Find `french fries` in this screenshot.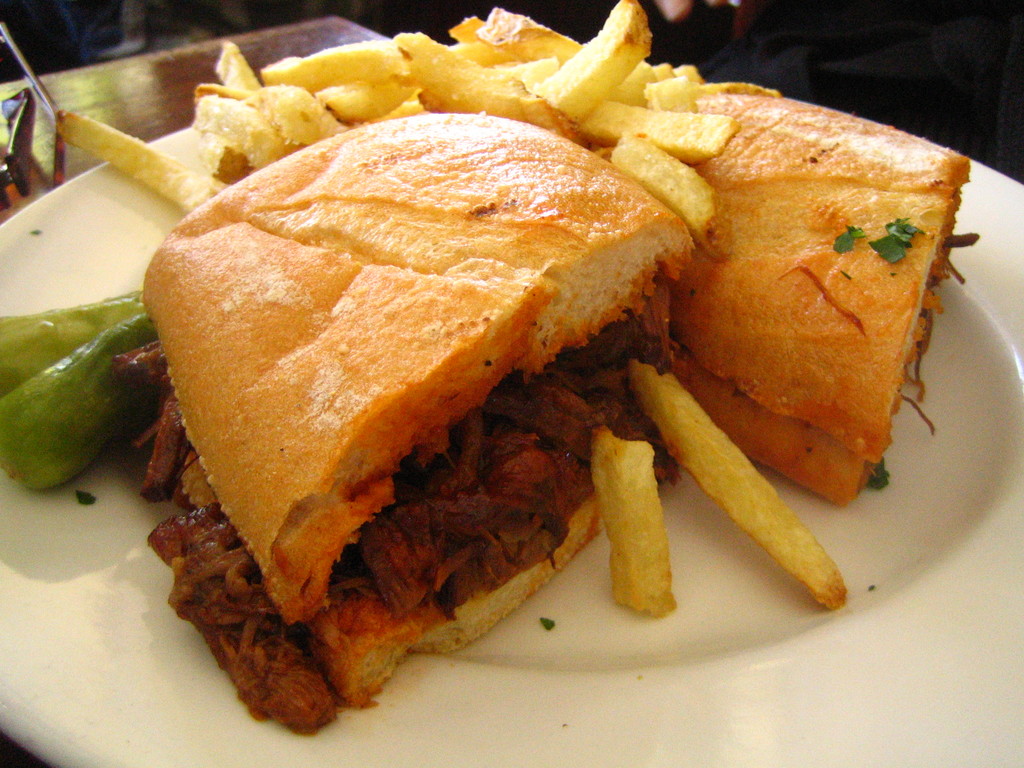
The bounding box for `french fries` is detection(58, 113, 214, 228).
